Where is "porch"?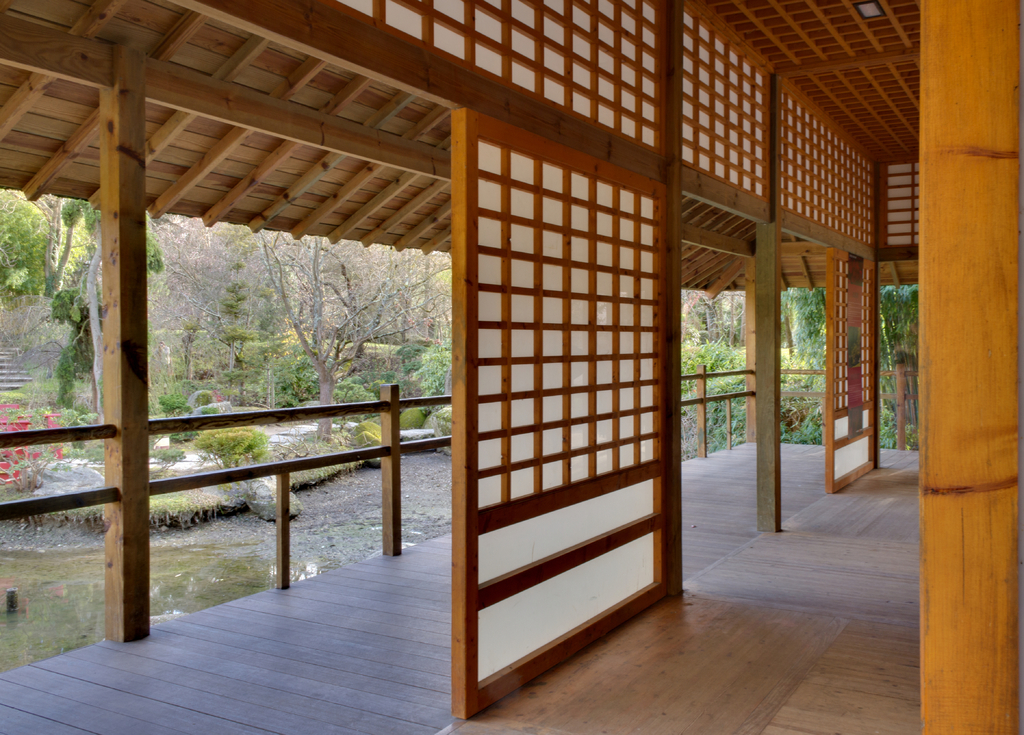
1 432 917 734.
